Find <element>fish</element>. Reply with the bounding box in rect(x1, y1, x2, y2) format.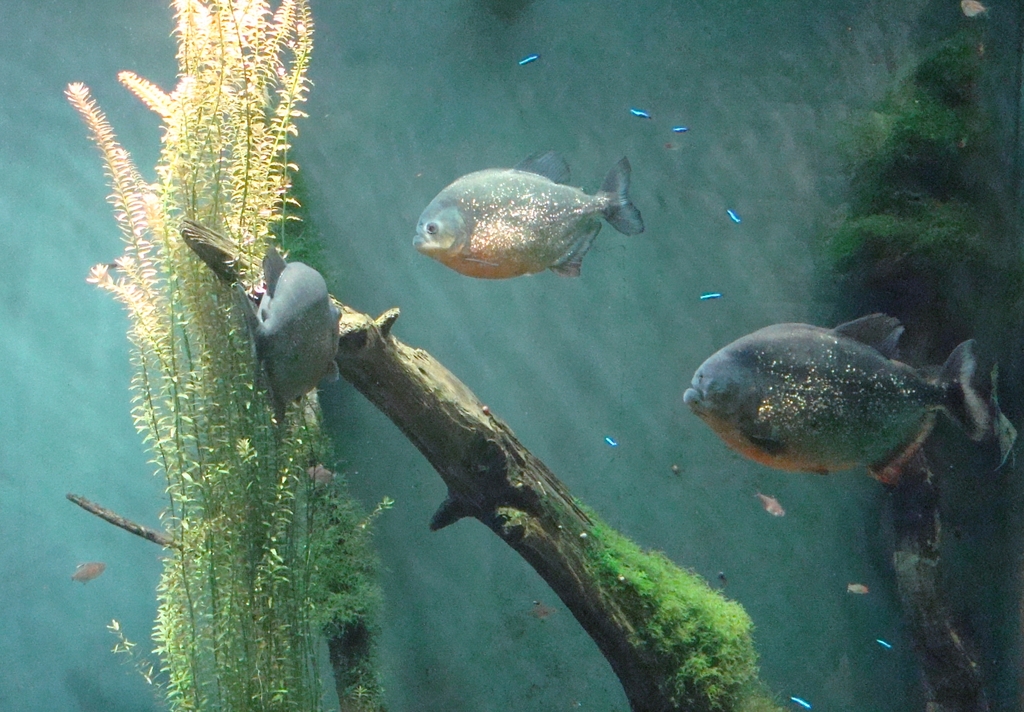
rect(874, 639, 892, 651).
